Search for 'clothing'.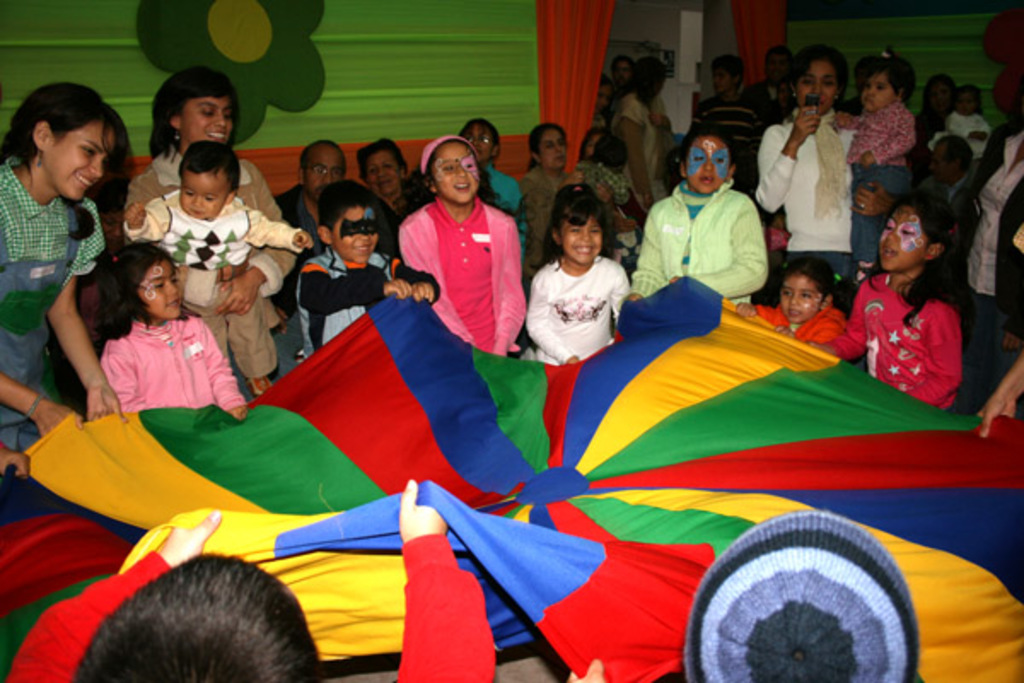
Found at [left=519, top=236, right=640, bottom=360].
